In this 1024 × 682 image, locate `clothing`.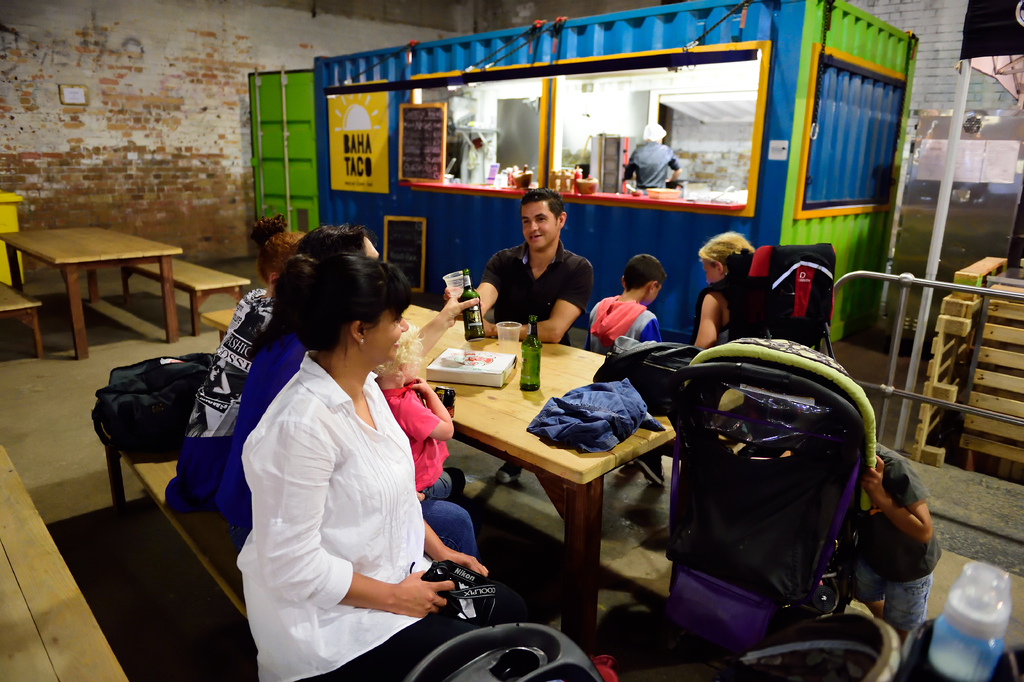
Bounding box: (left=691, top=268, right=740, bottom=356).
